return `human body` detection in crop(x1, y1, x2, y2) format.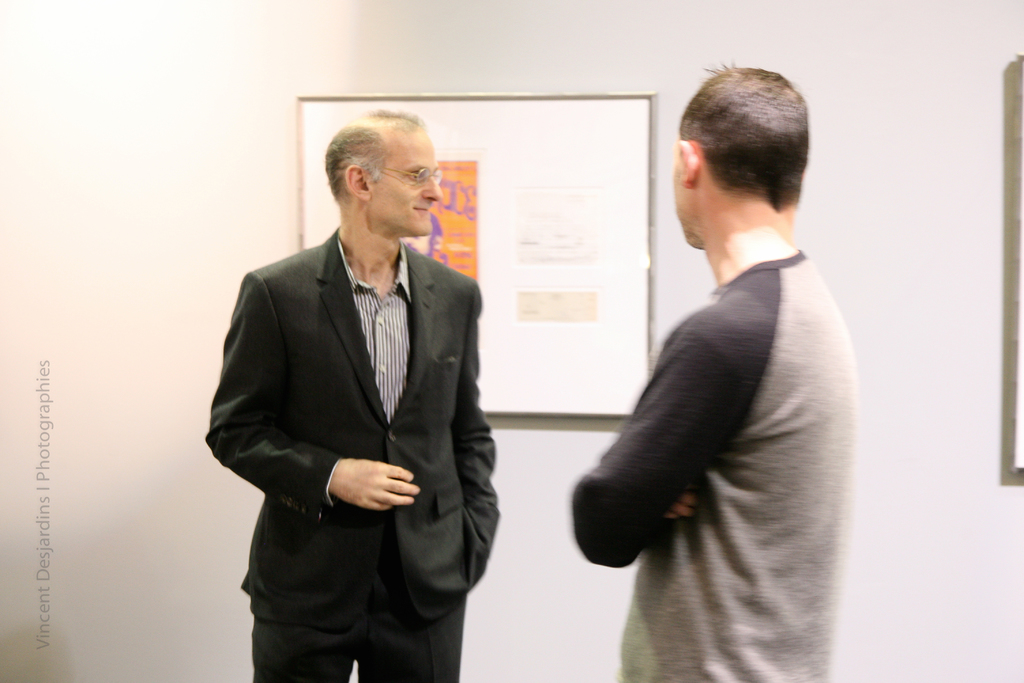
crop(204, 226, 500, 682).
